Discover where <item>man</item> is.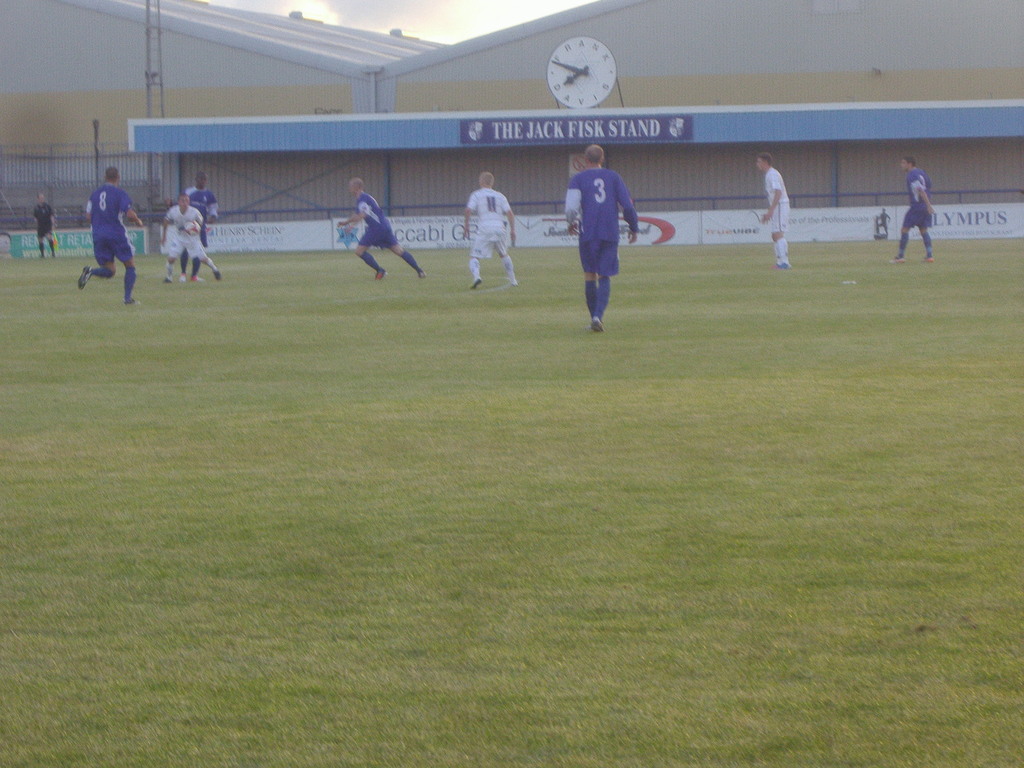
Discovered at 897,157,934,262.
